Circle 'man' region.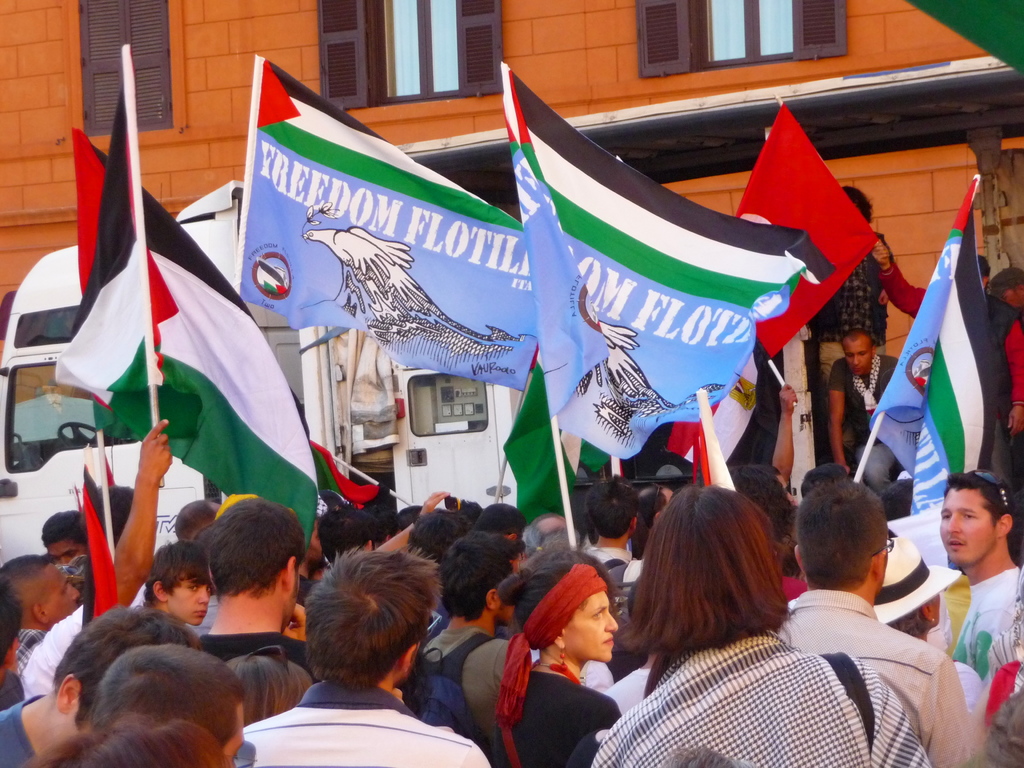
Region: crop(940, 471, 1021, 716).
